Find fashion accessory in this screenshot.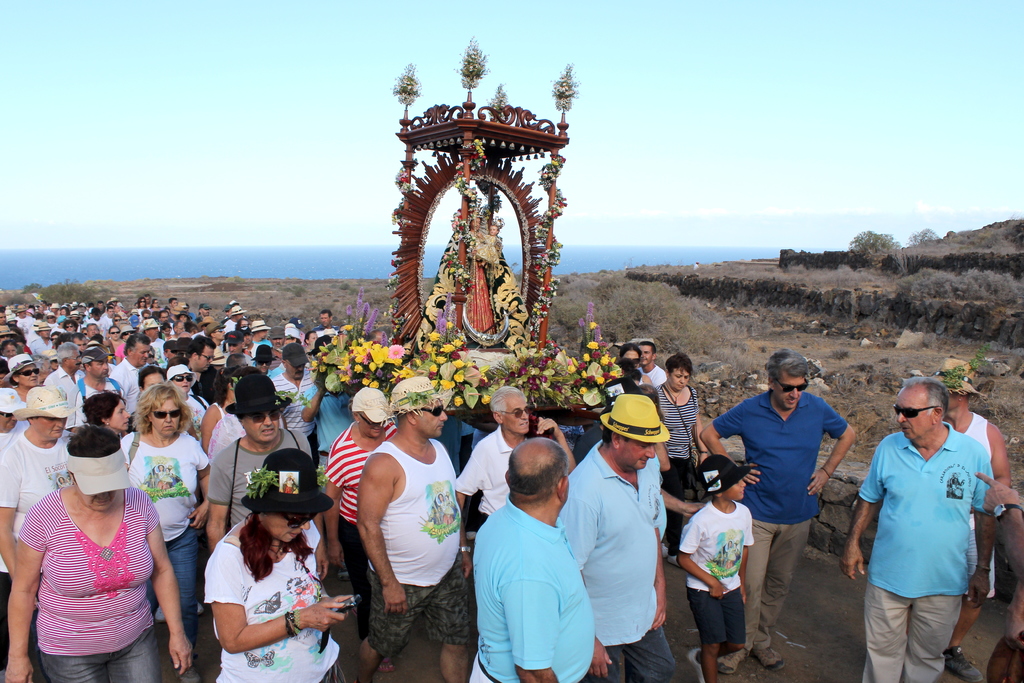
The bounding box for fashion accessory is Rect(169, 375, 189, 382).
